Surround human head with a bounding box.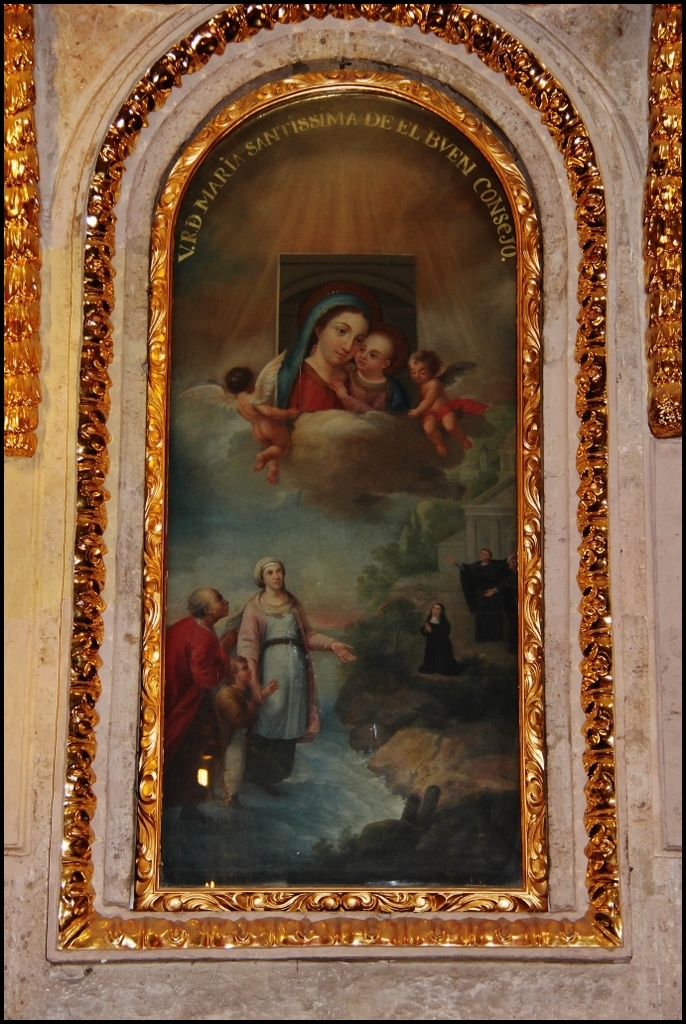
region(479, 547, 491, 568).
